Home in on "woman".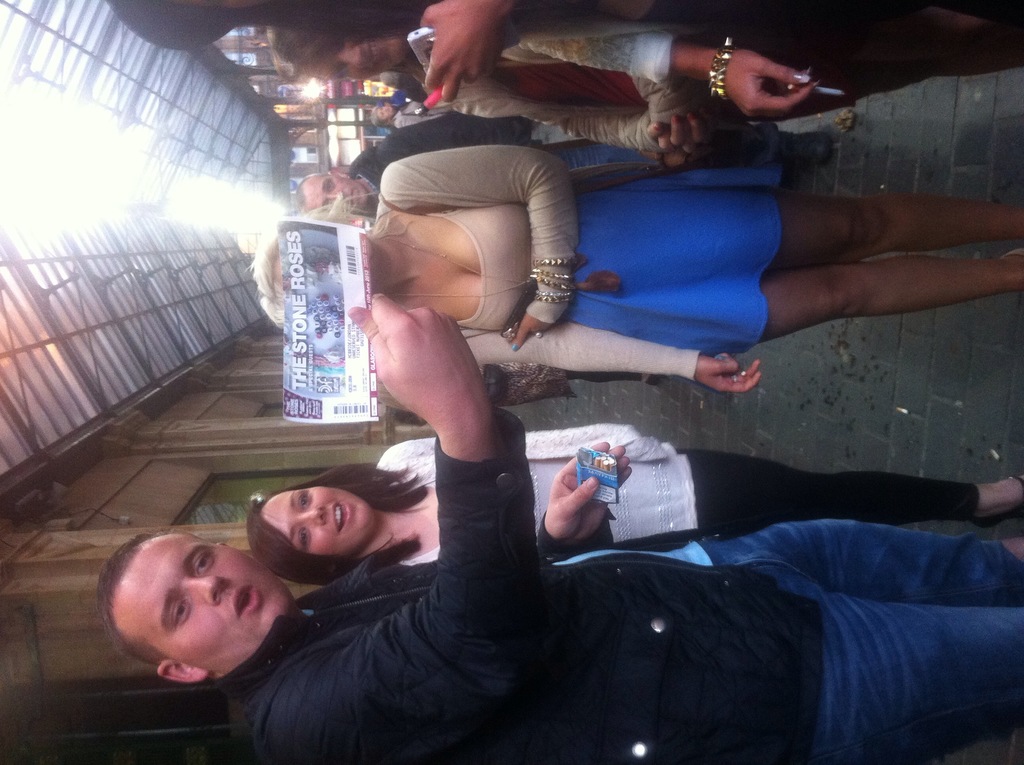
Homed in at left=259, top=144, right=1023, bottom=393.
